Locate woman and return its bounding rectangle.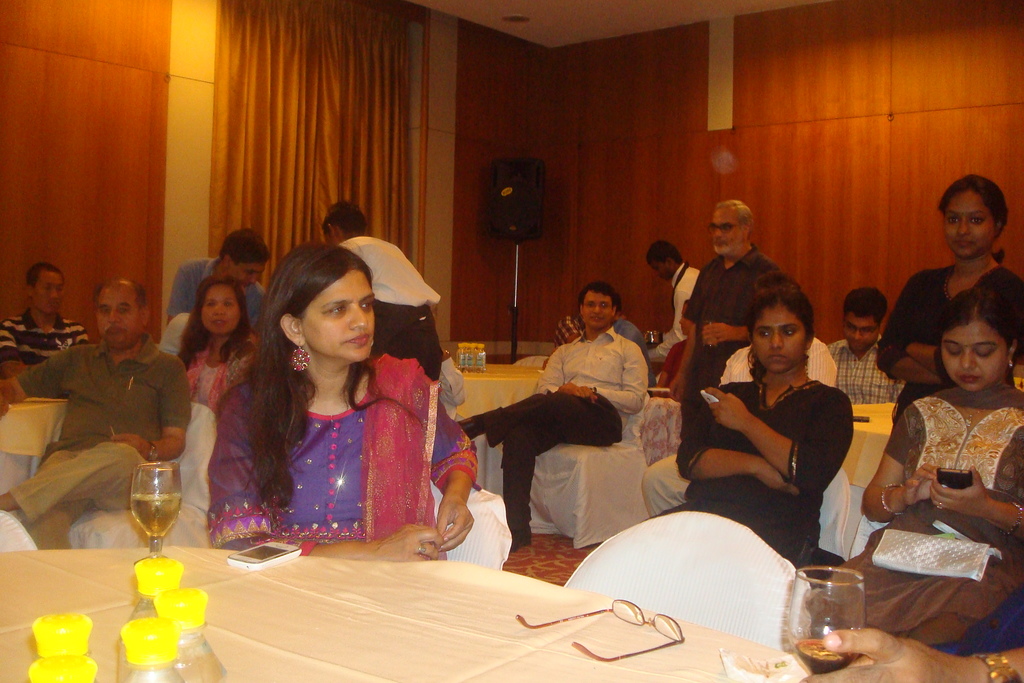
x1=166, y1=278, x2=264, y2=417.
